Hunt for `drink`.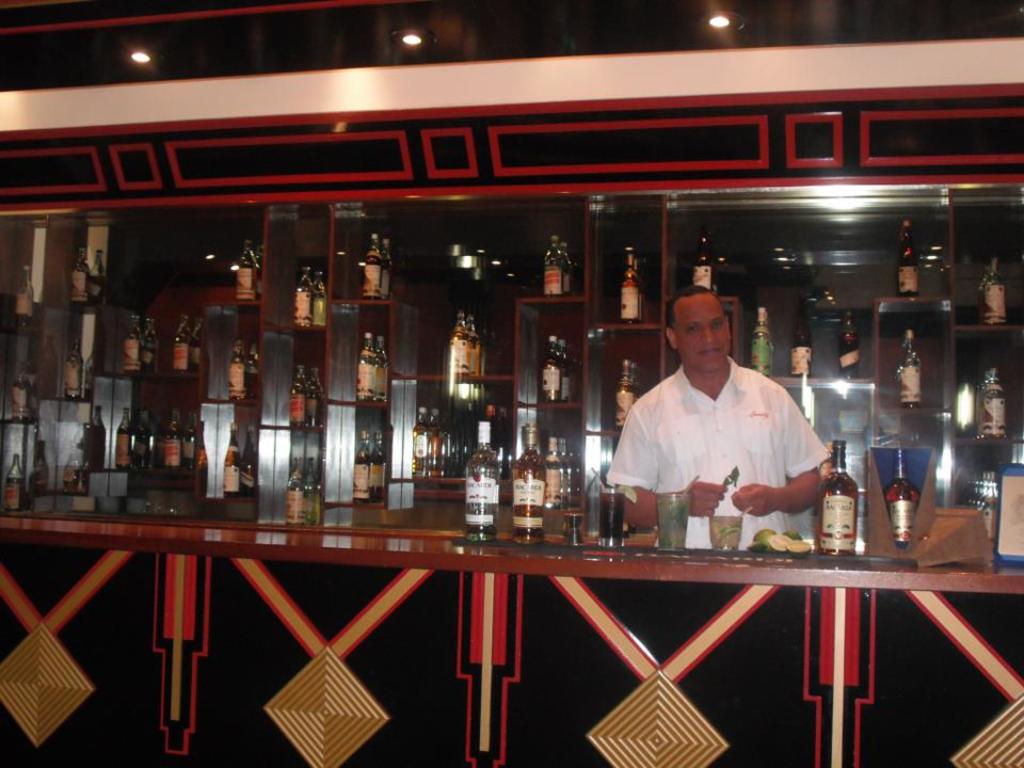
Hunted down at region(121, 311, 141, 378).
